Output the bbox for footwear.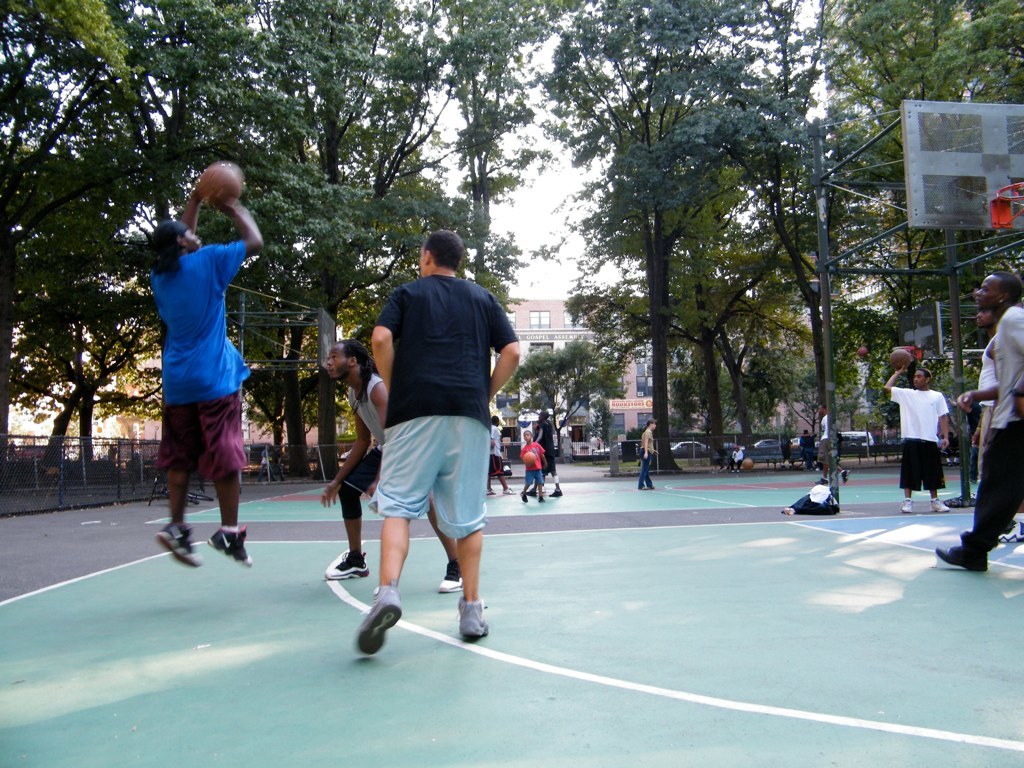
BBox(456, 599, 490, 644).
